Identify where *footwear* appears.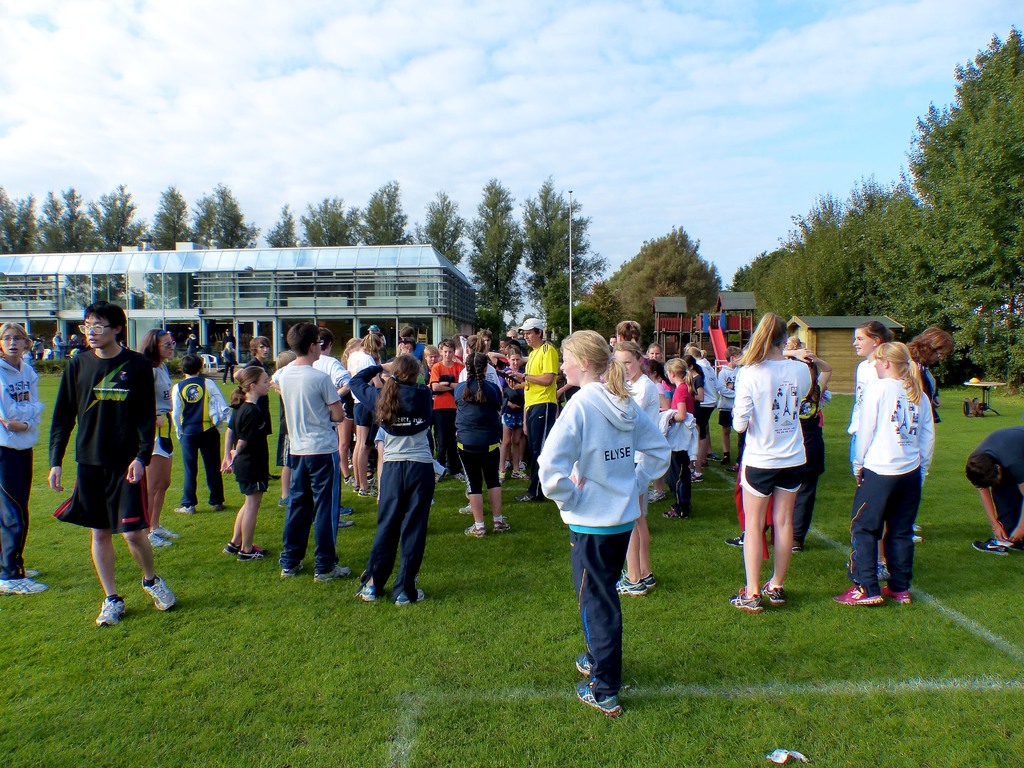
Appears at l=660, t=500, r=685, b=516.
